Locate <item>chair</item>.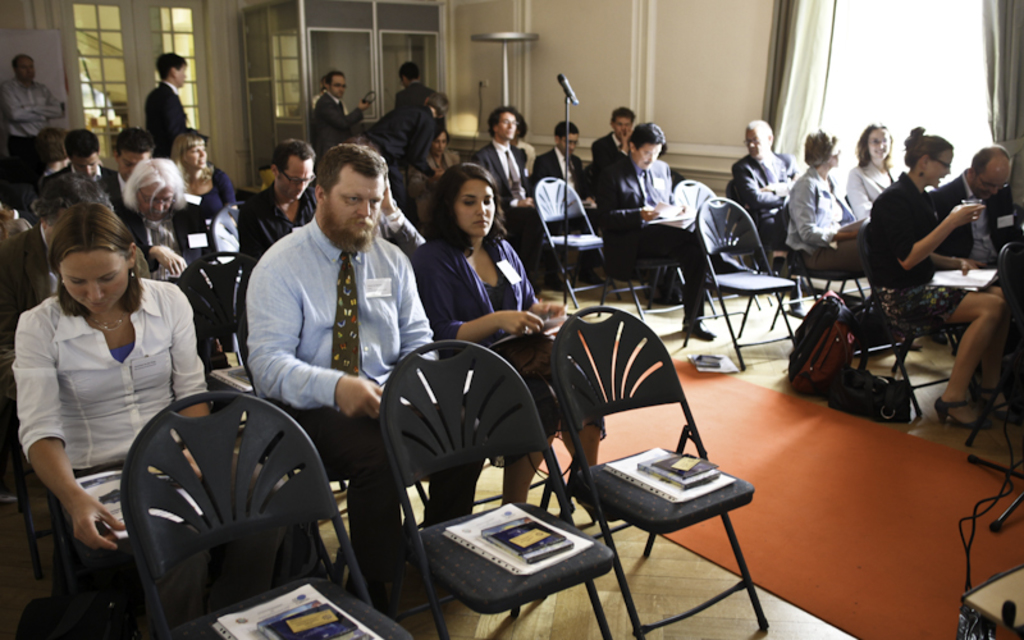
Bounding box: left=965, top=233, right=1023, bottom=449.
